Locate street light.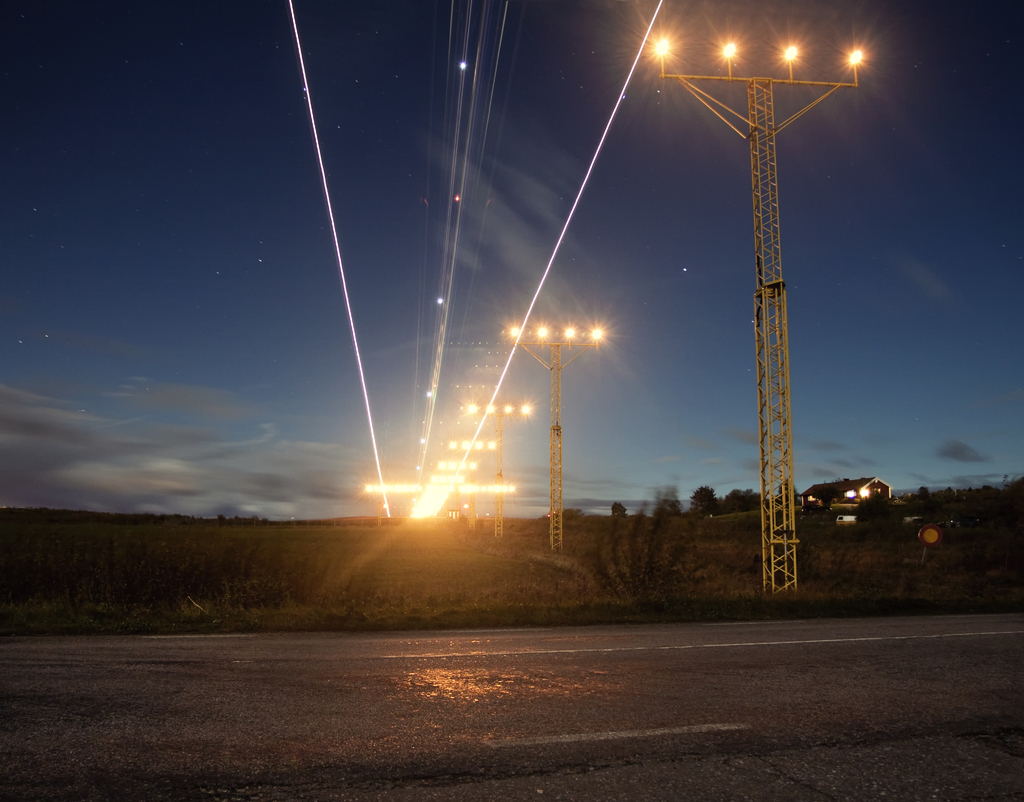
Bounding box: rect(650, 35, 886, 597).
